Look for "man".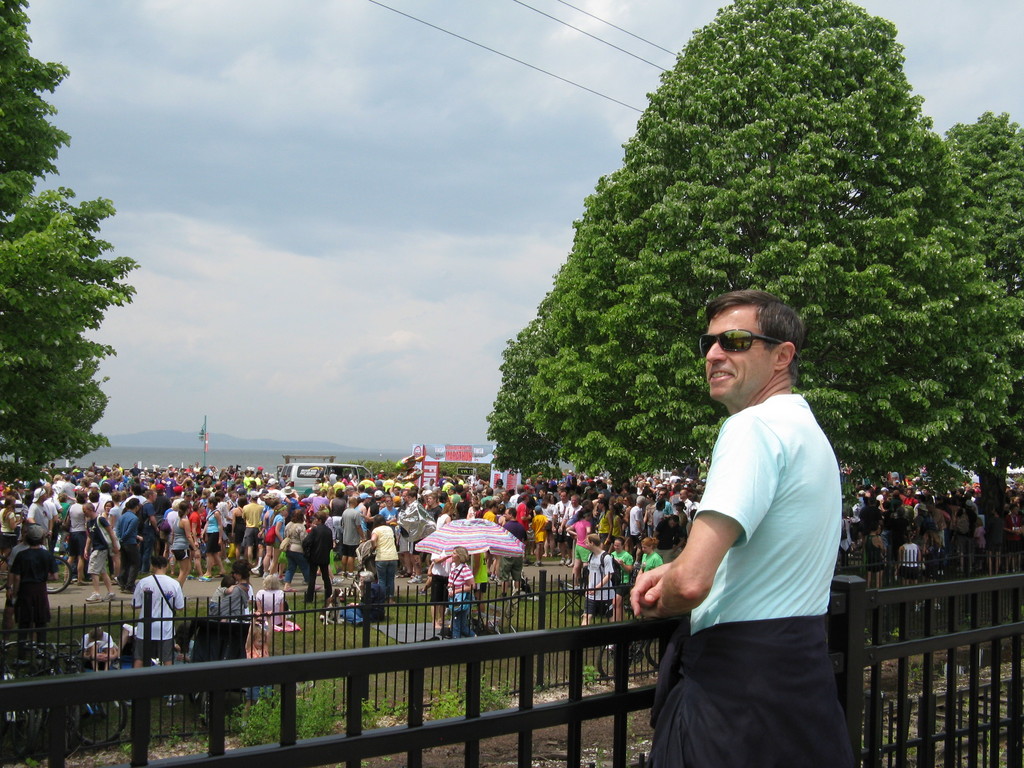
Found: Rect(580, 533, 620, 628).
